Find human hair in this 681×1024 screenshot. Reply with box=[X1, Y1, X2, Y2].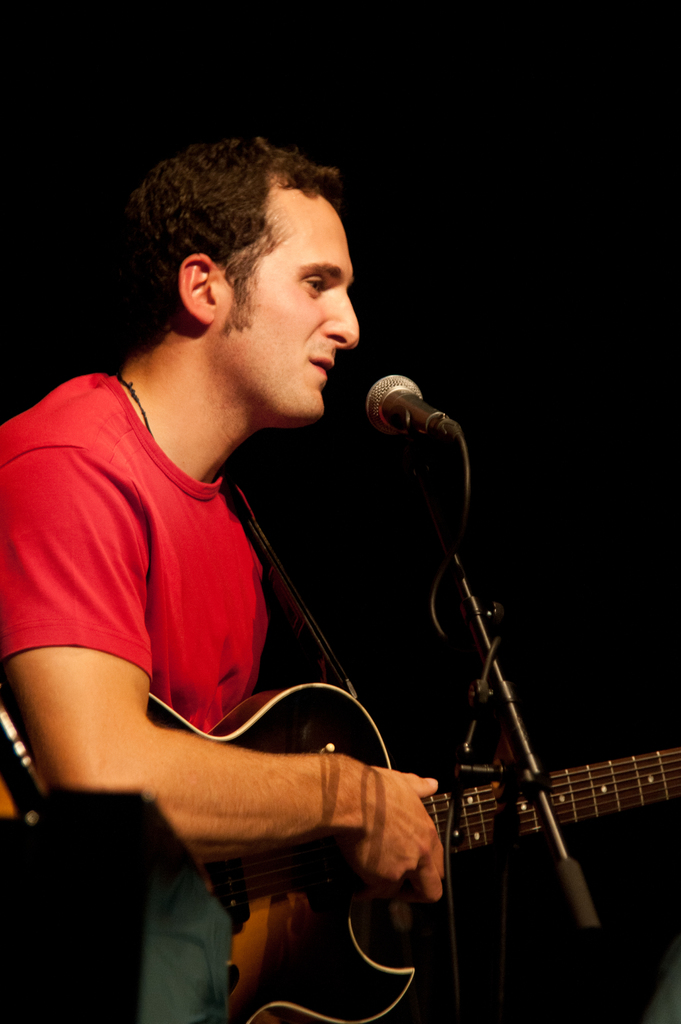
box=[144, 136, 355, 312].
